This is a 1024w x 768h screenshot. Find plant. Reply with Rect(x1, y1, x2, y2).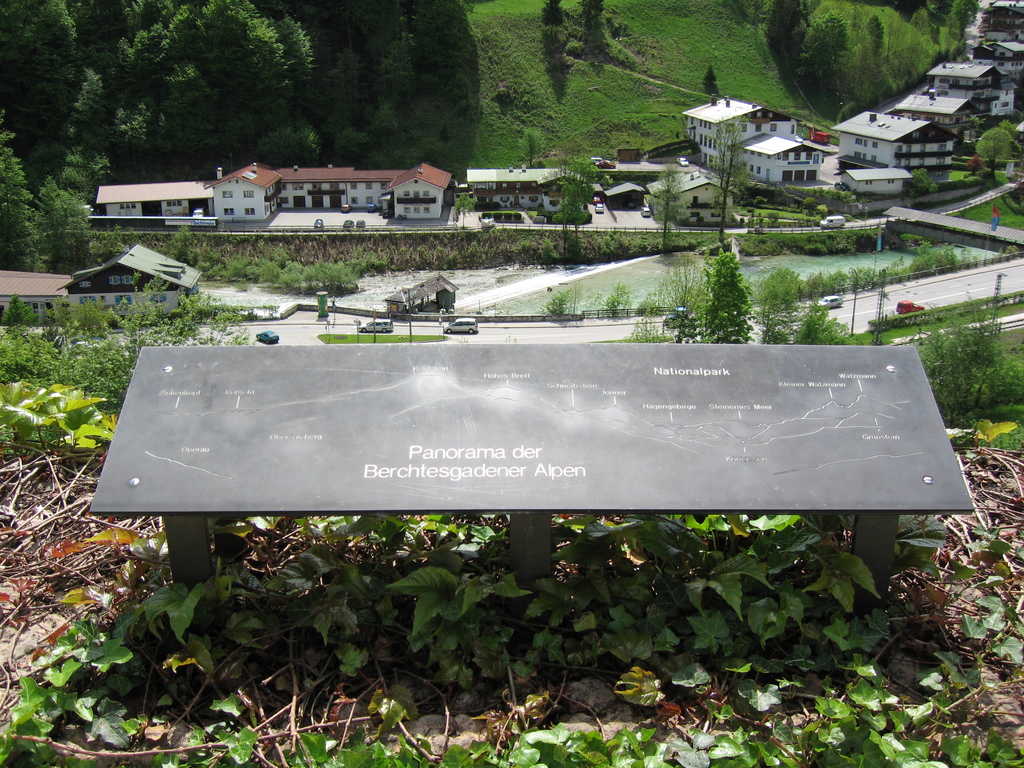
Rect(0, 294, 37, 330).
